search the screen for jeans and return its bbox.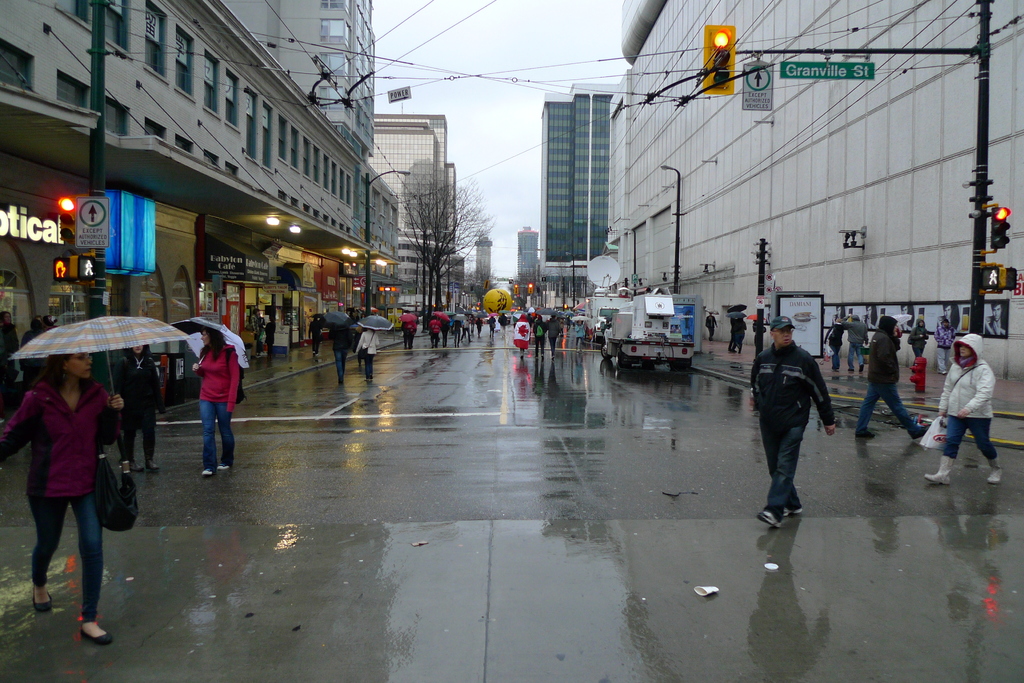
Found: (201,402,236,470).
